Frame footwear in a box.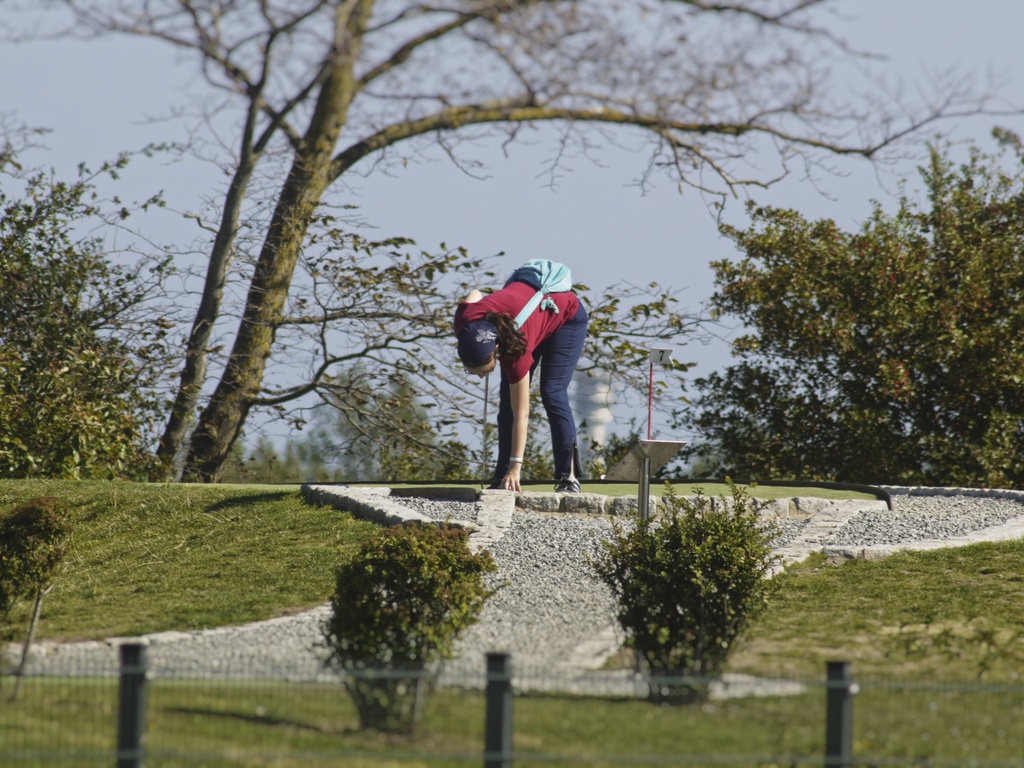
(548,479,580,495).
